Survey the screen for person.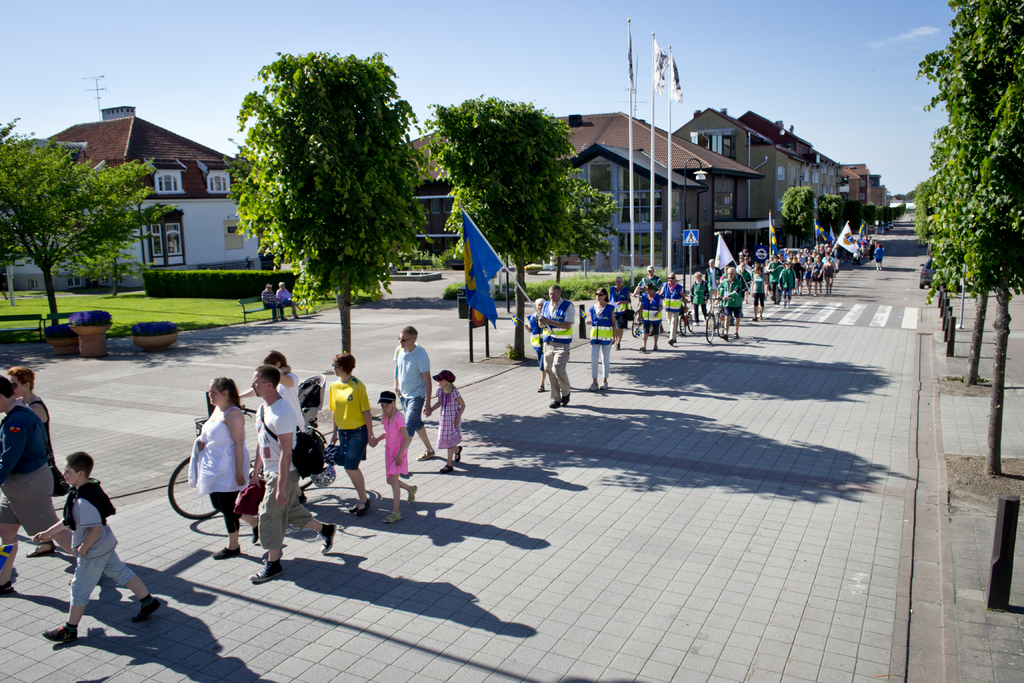
Survey found: box=[33, 454, 160, 636].
